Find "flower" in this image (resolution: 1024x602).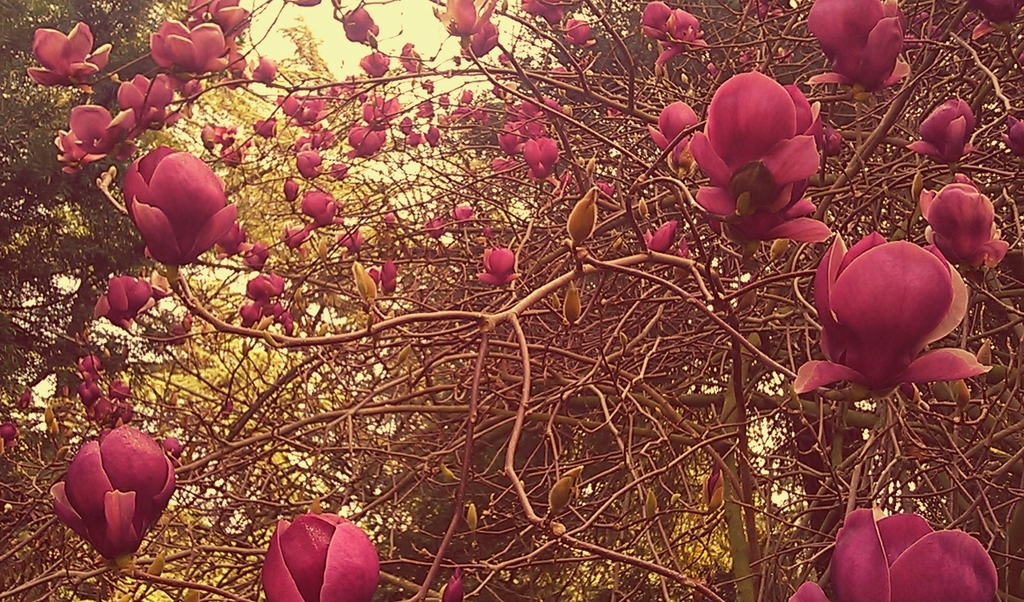
locate(86, 267, 154, 339).
